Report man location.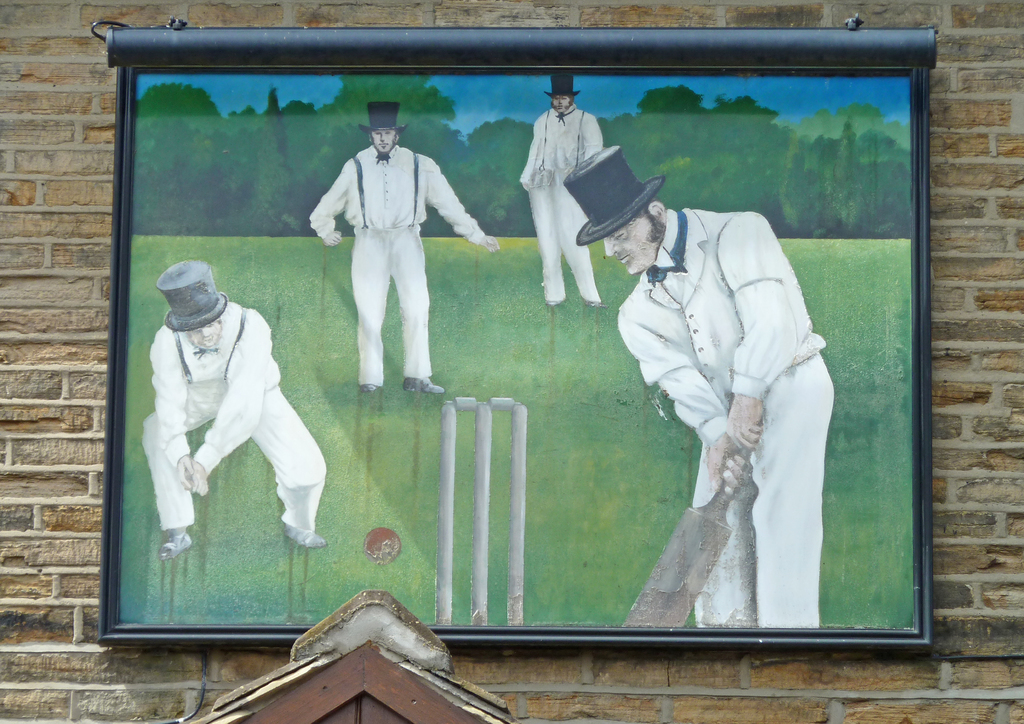
Report: 520:70:613:307.
